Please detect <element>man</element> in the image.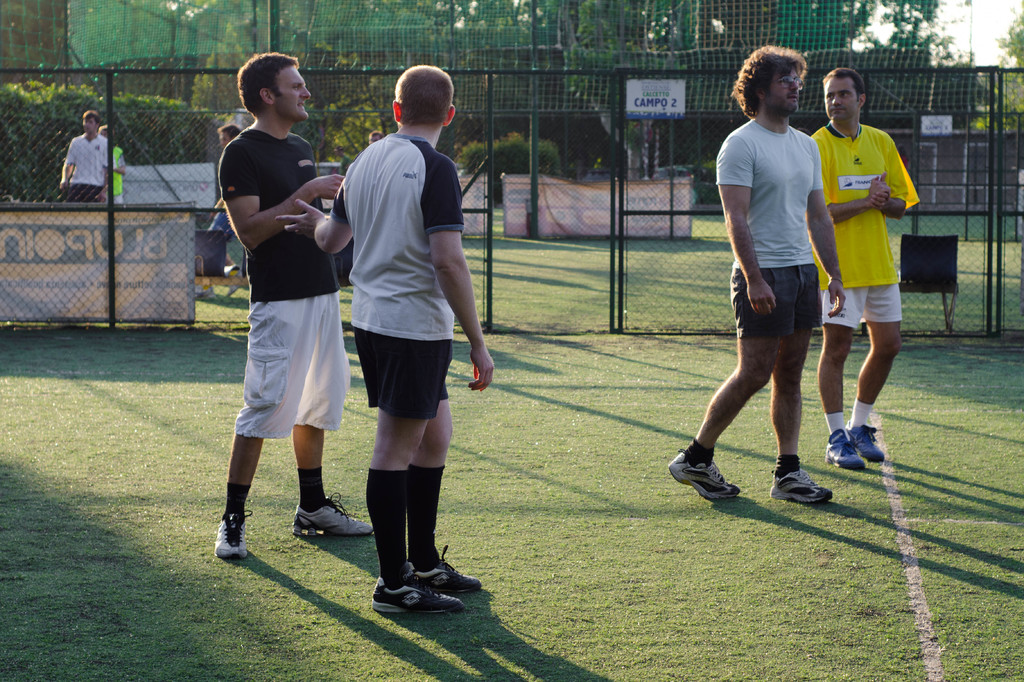
box(58, 111, 113, 202).
